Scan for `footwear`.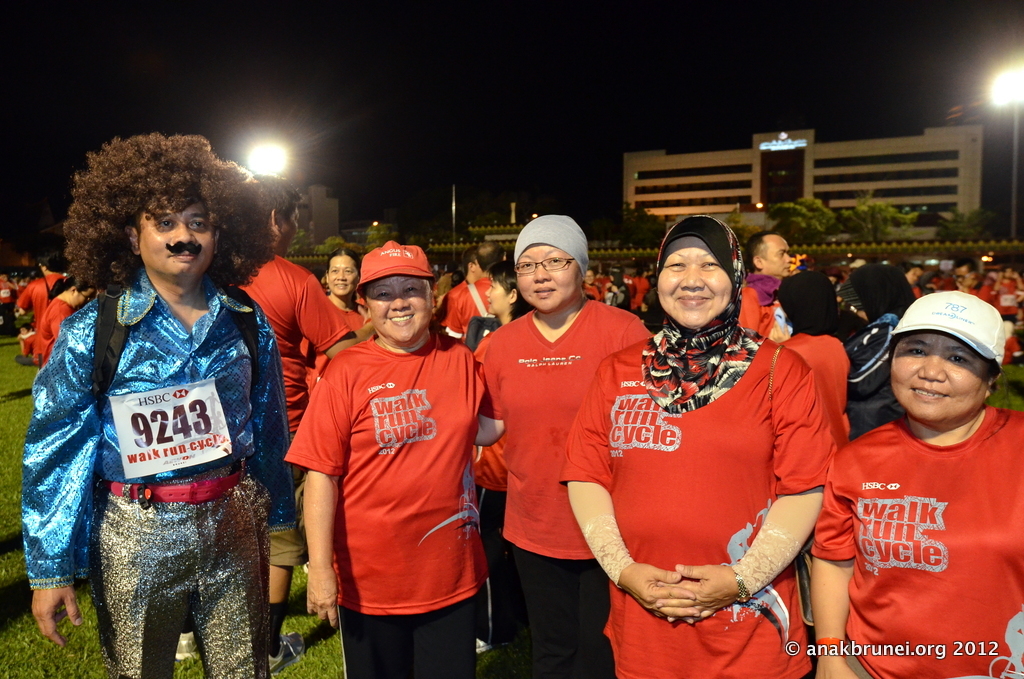
Scan result: (x1=268, y1=634, x2=303, y2=674).
